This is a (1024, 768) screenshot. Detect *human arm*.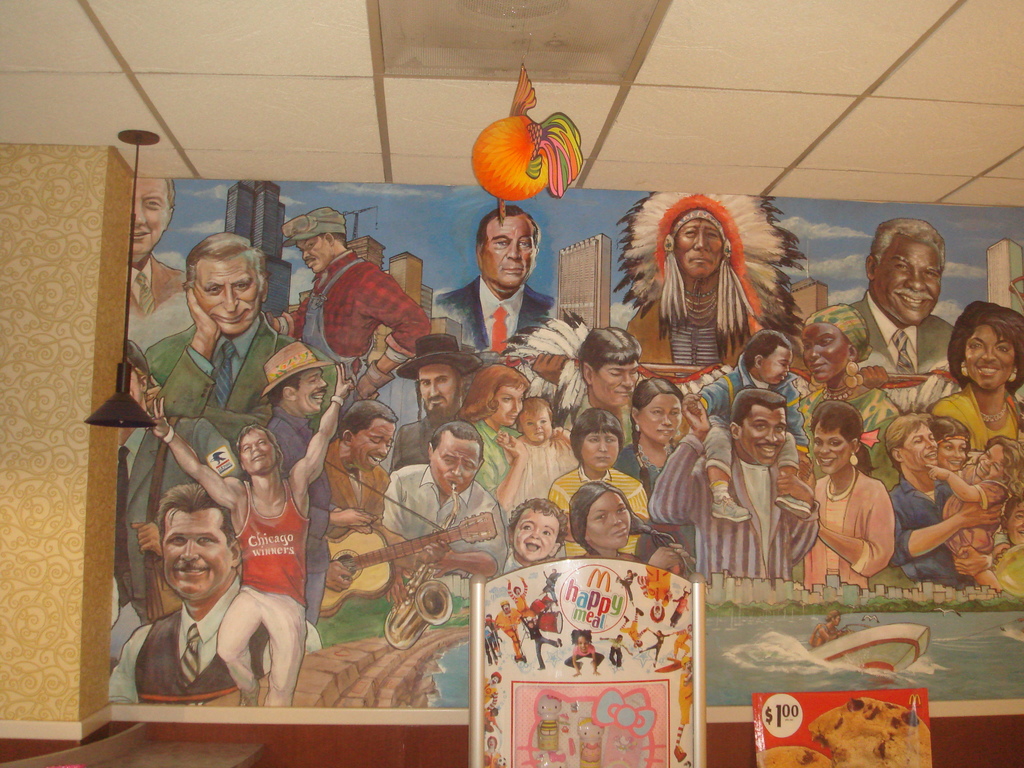
x1=646 y1=393 x2=707 y2=526.
